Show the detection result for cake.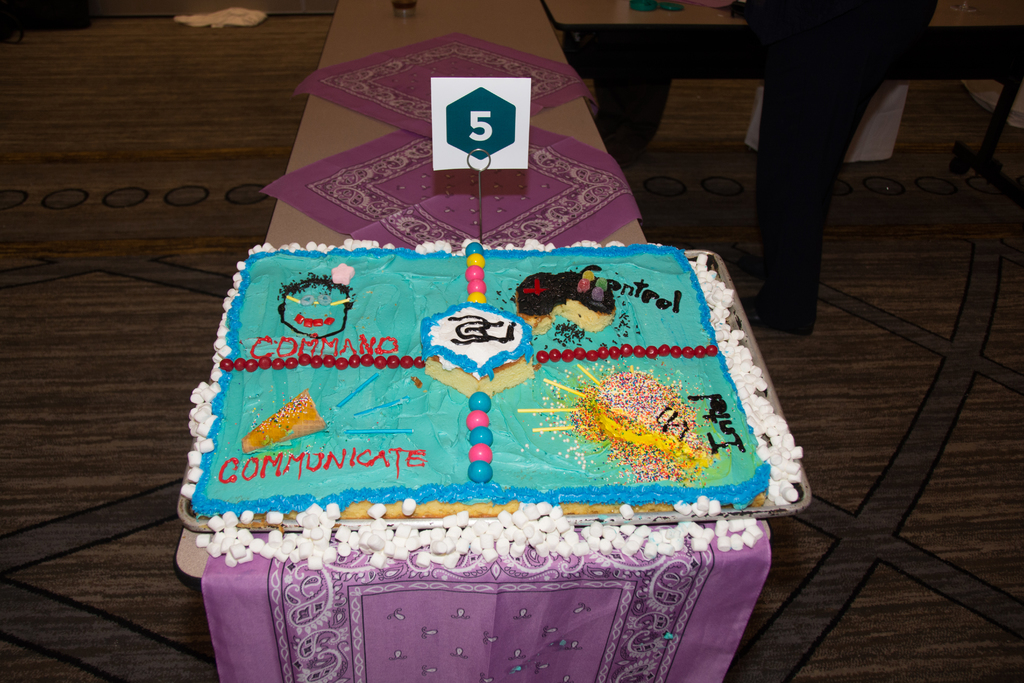
pyautogui.locateOnScreen(193, 241, 772, 517).
